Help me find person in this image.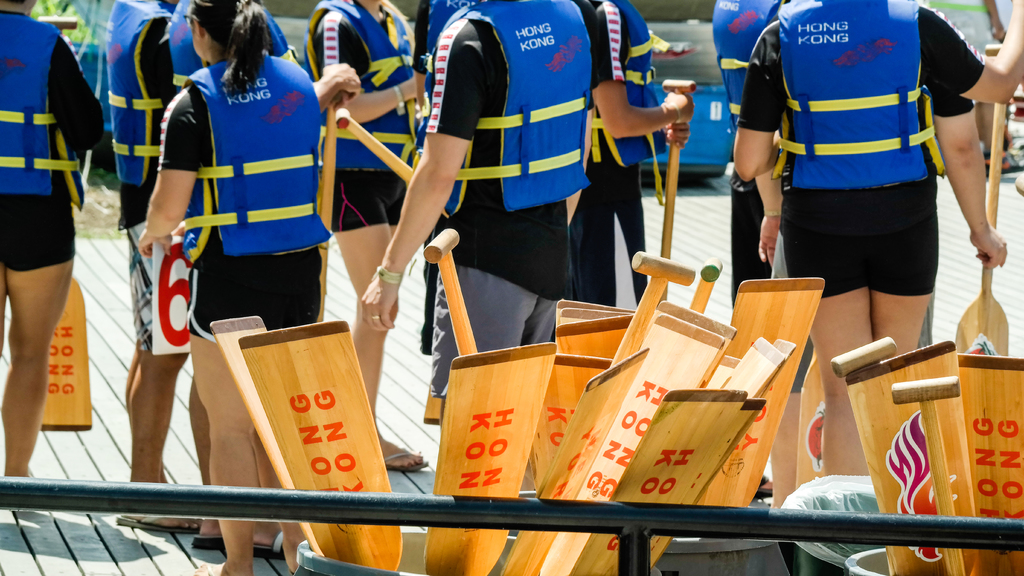
Found it: bbox=(104, 0, 180, 533).
